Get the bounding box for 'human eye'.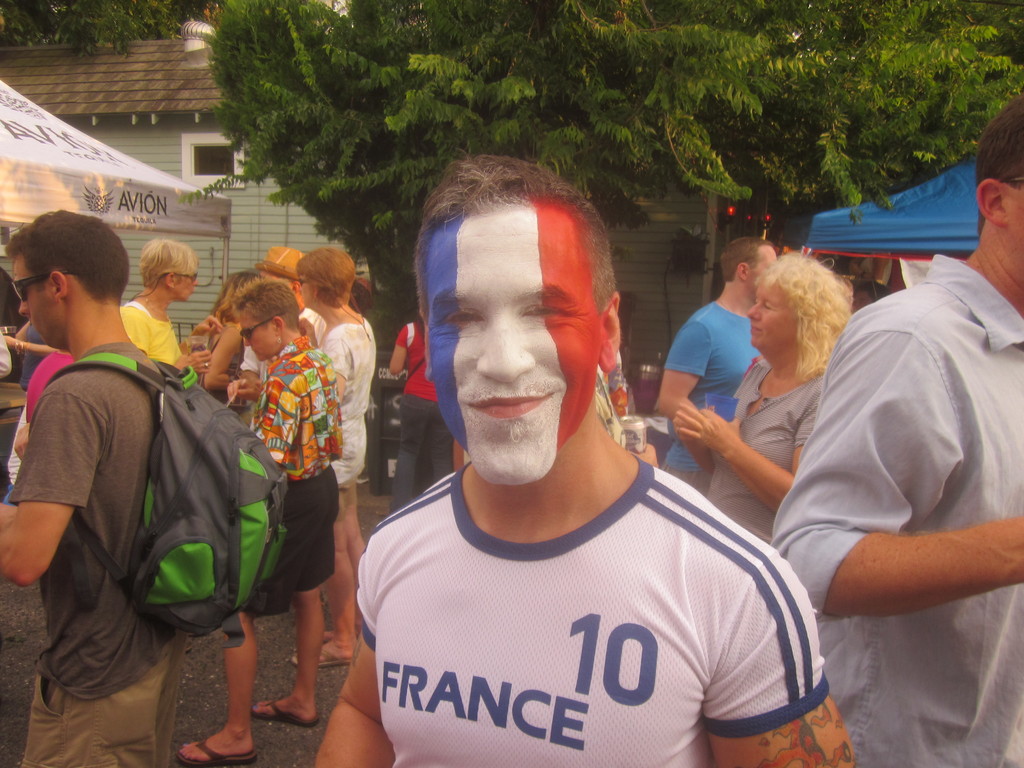
<bbox>513, 296, 578, 326</bbox>.
